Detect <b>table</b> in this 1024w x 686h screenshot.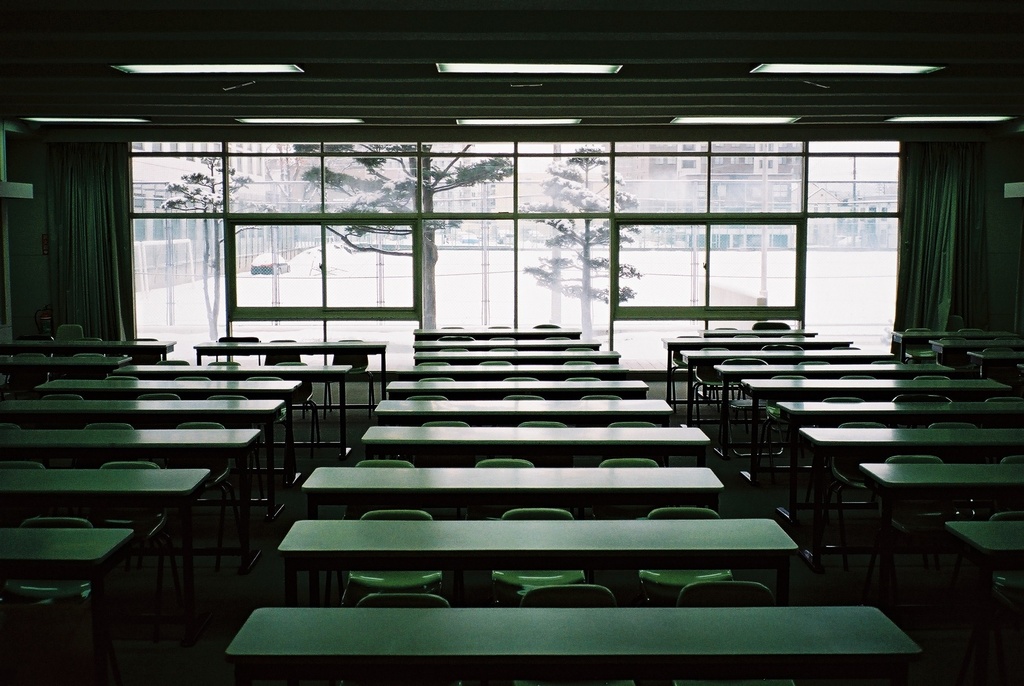
Detection: {"x1": 736, "y1": 373, "x2": 1023, "y2": 499}.
